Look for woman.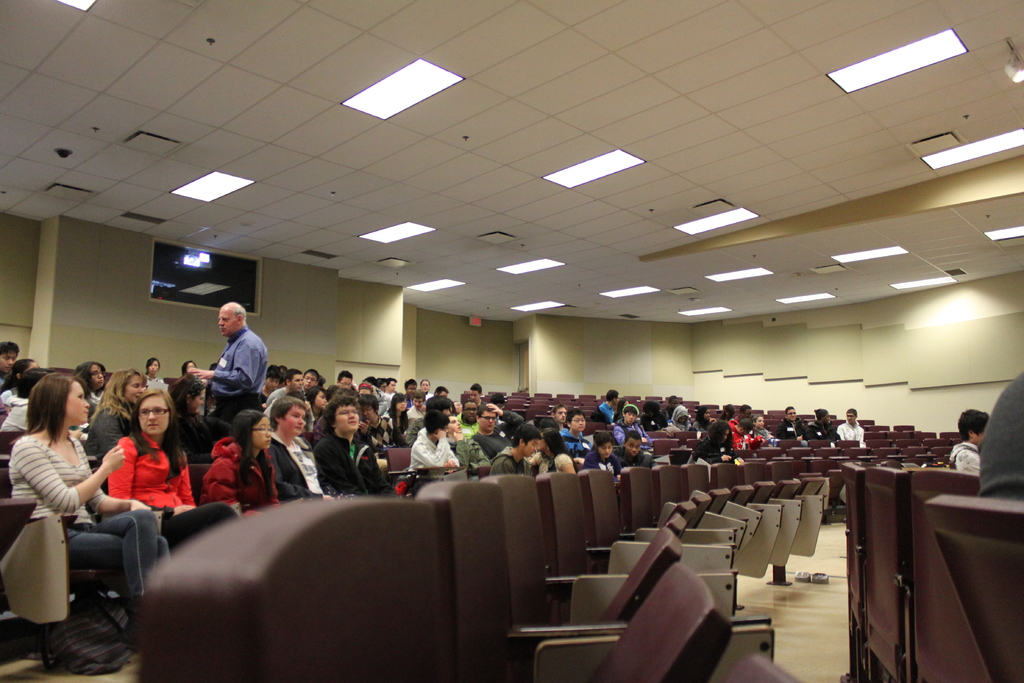
Found: (88, 368, 144, 462).
